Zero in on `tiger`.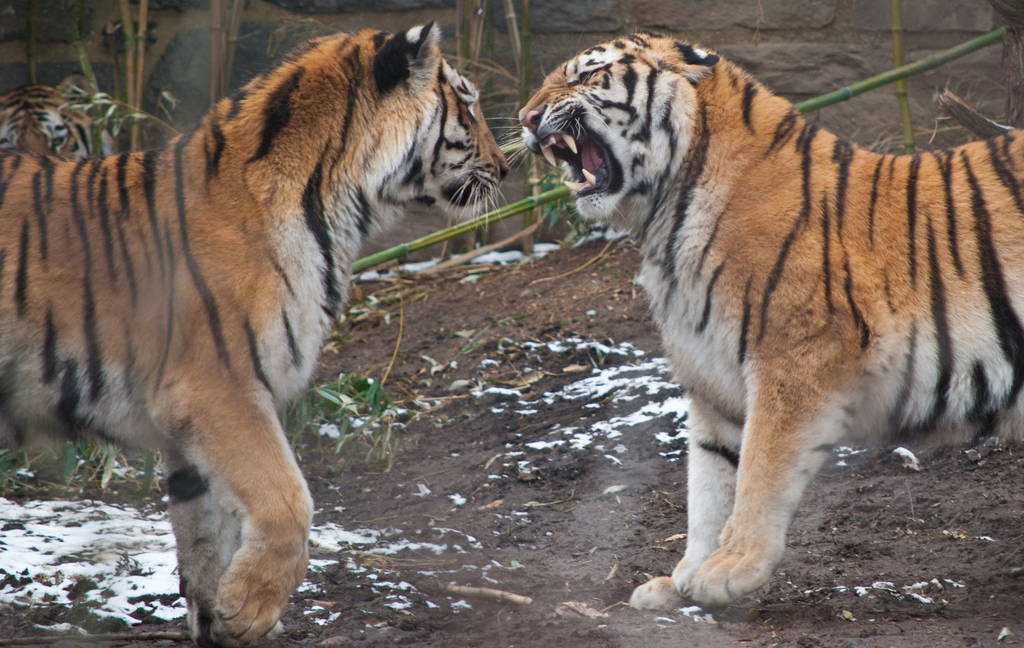
Zeroed in: bbox=[515, 36, 1023, 604].
